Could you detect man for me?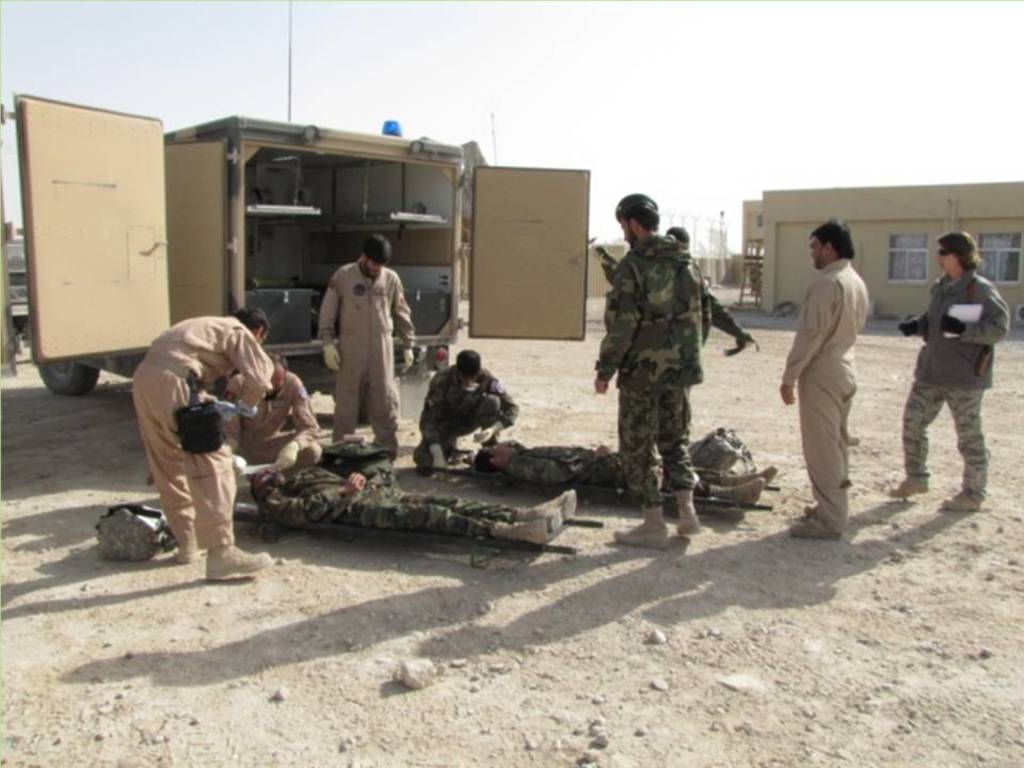
Detection result: BBox(784, 210, 891, 540).
